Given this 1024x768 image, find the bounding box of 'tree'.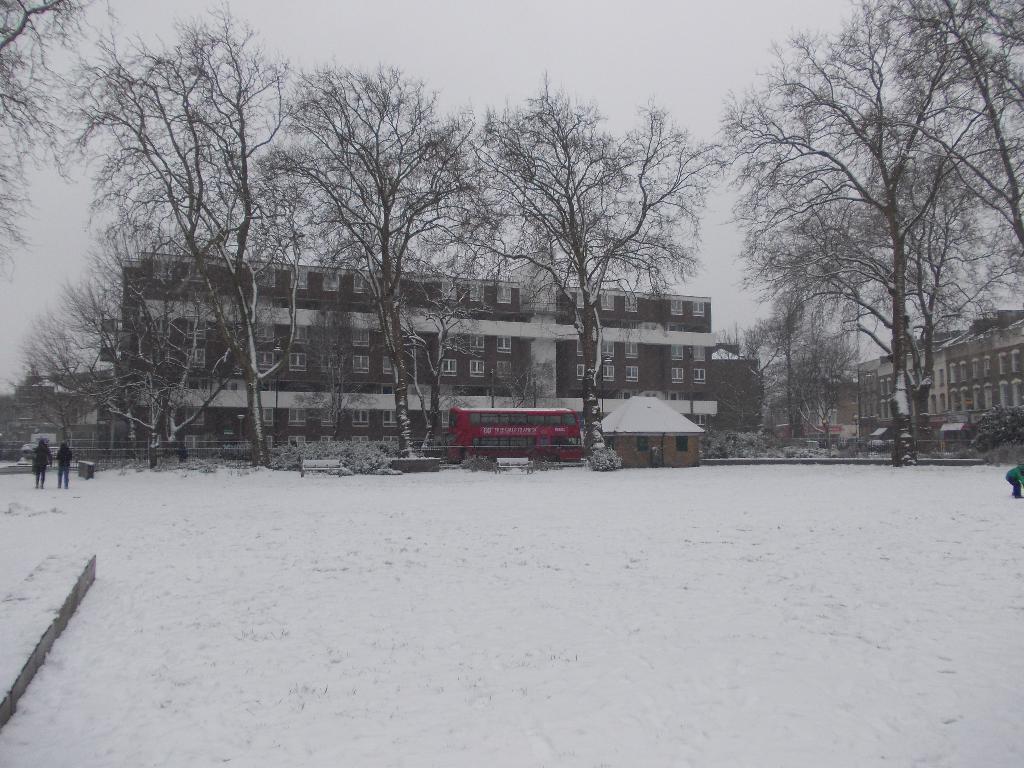
box=[0, 304, 92, 454].
